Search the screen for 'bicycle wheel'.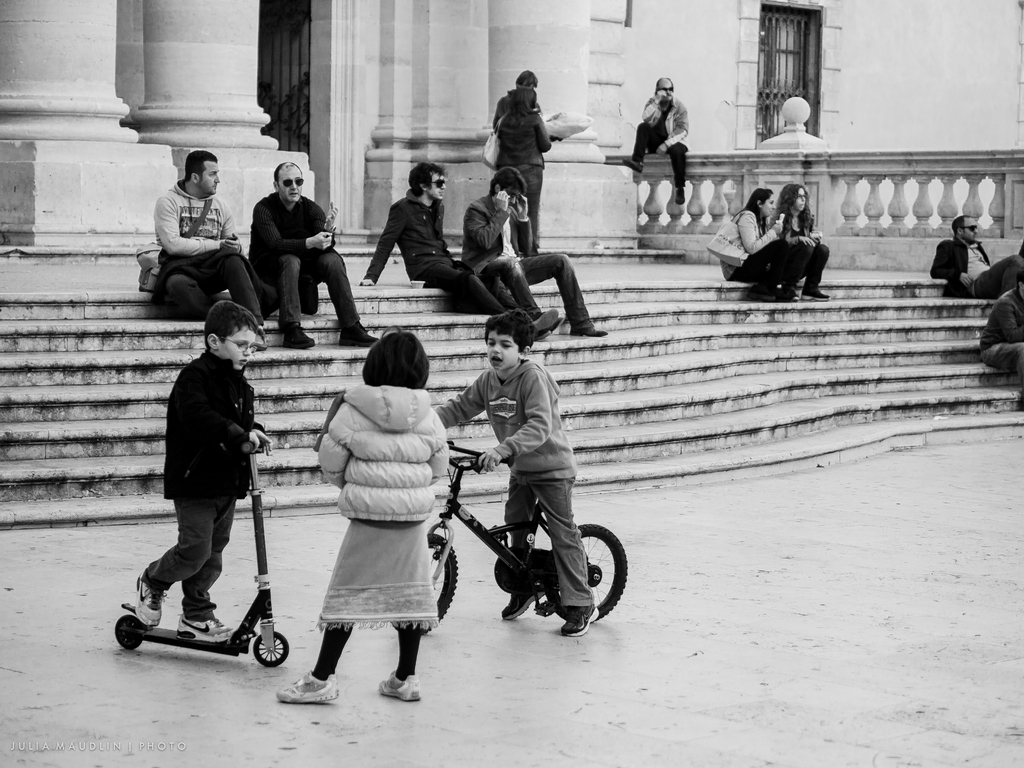
Found at Rect(396, 531, 457, 637).
